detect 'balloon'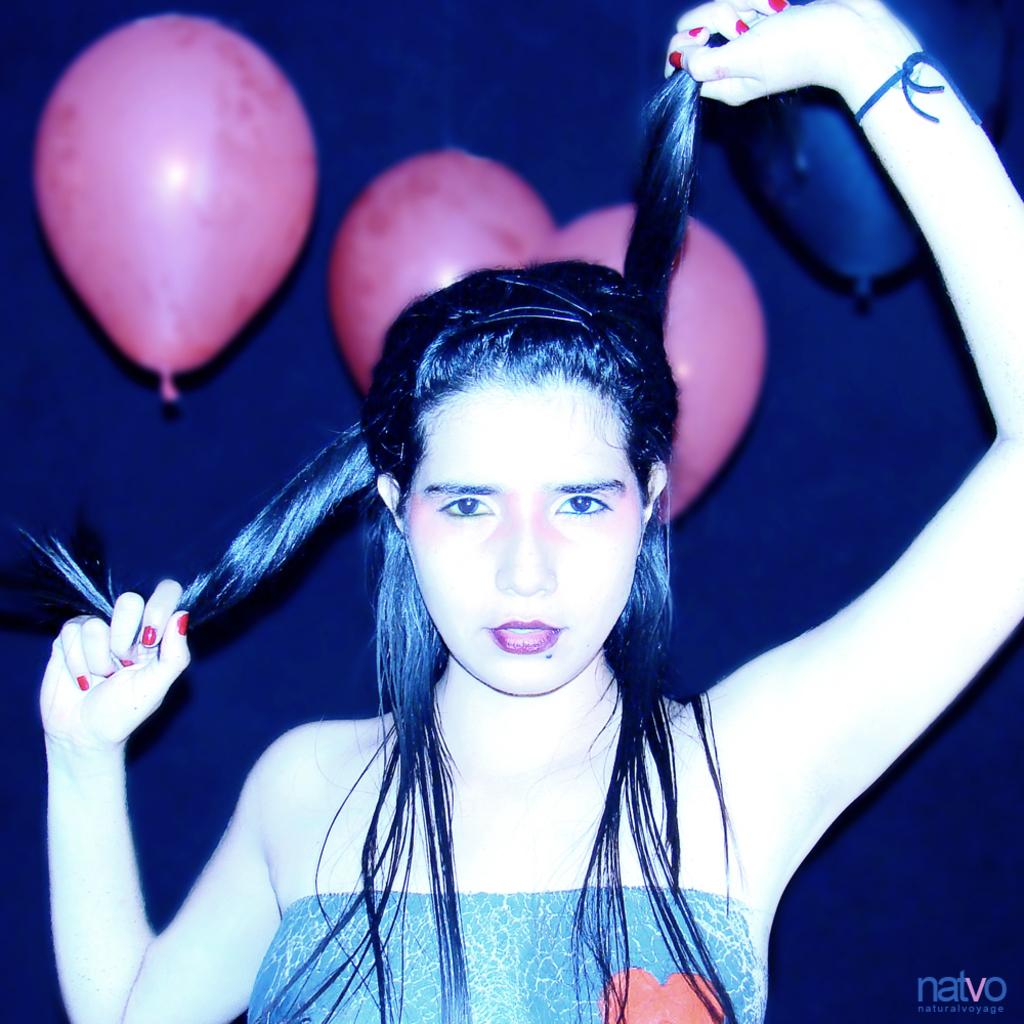
l=36, t=9, r=316, b=398
